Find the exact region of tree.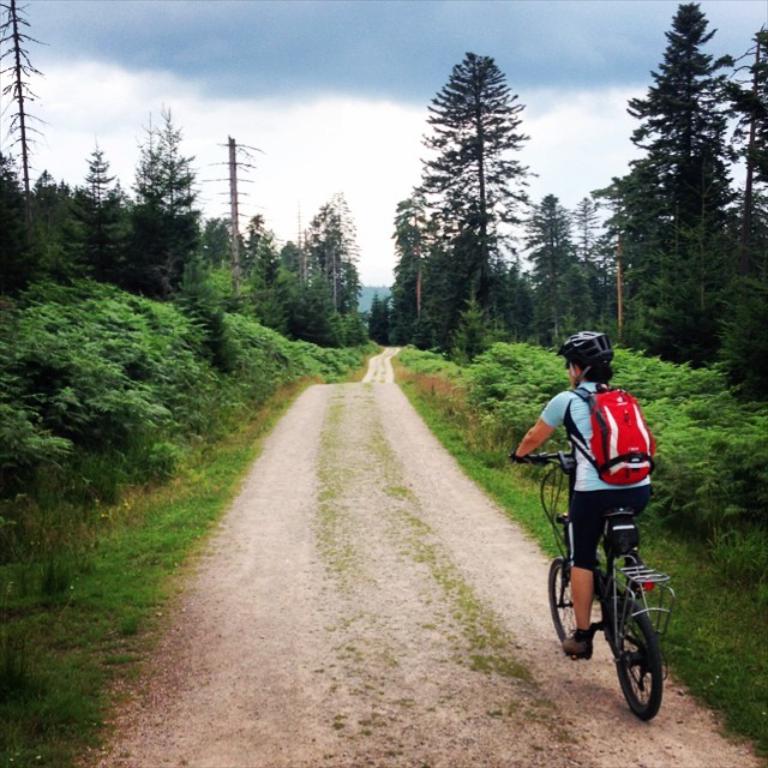
Exact region: left=0, top=0, right=50, bottom=198.
